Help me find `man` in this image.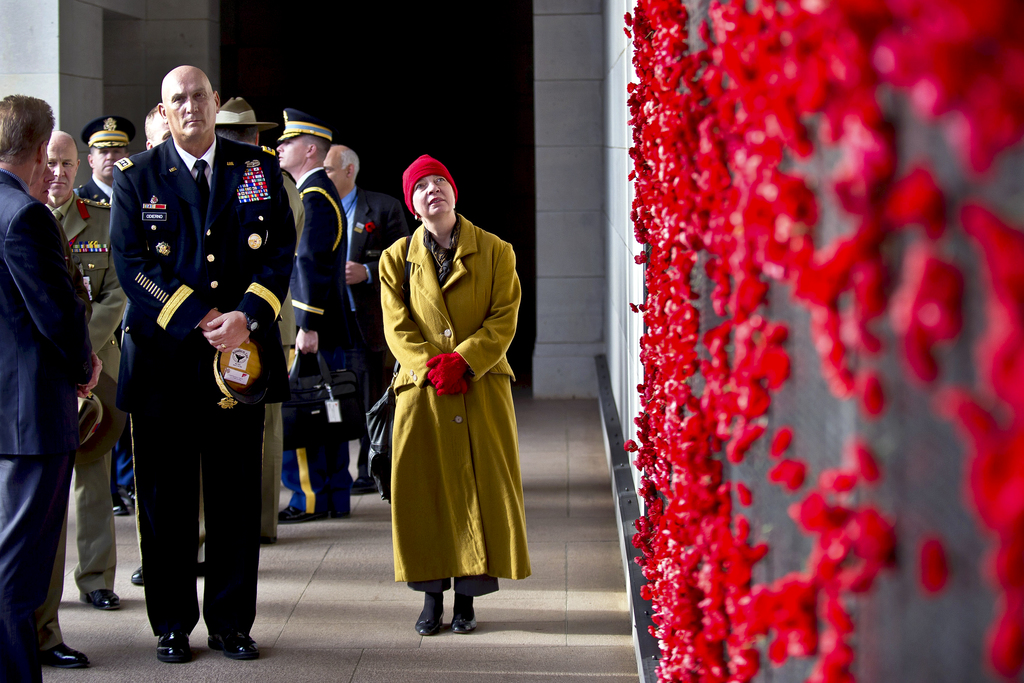
Found it: {"x1": 214, "y1": 90, "x2": 305, "y2": 546}.
